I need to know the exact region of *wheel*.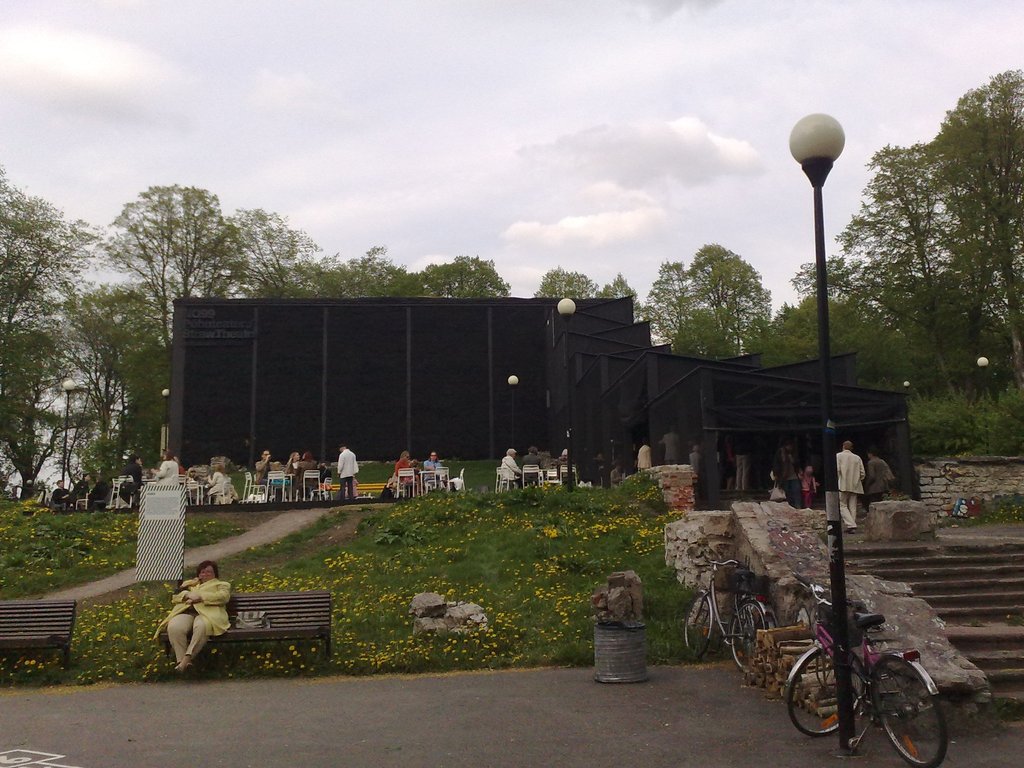
Region: select_region(687, 595, 711, 659).
